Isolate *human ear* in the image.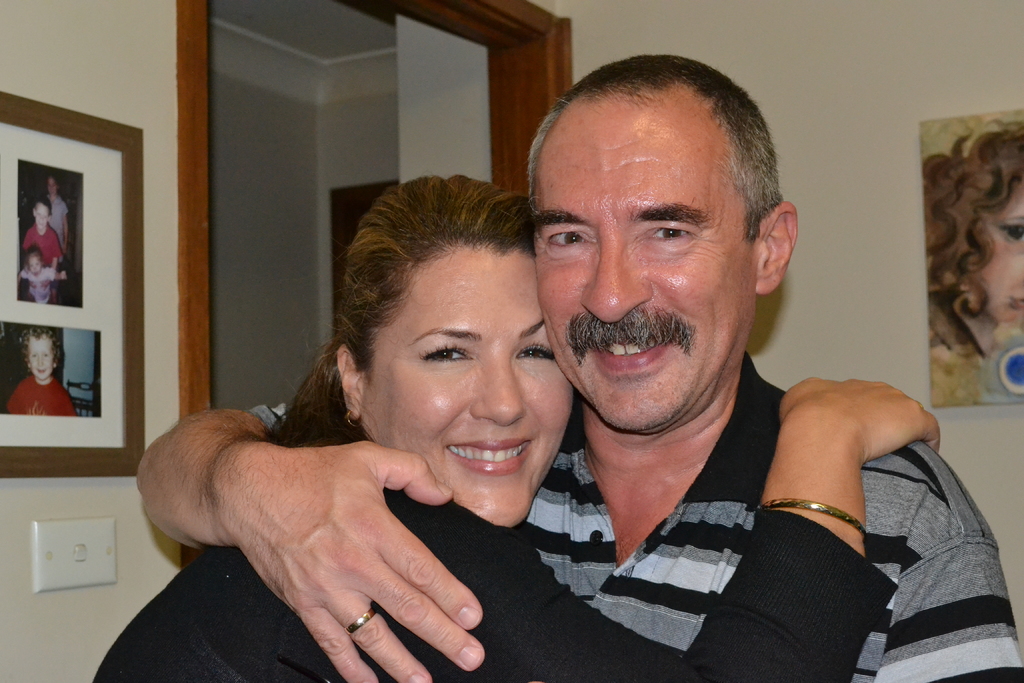
Isolated region: 757:200:801:297.
